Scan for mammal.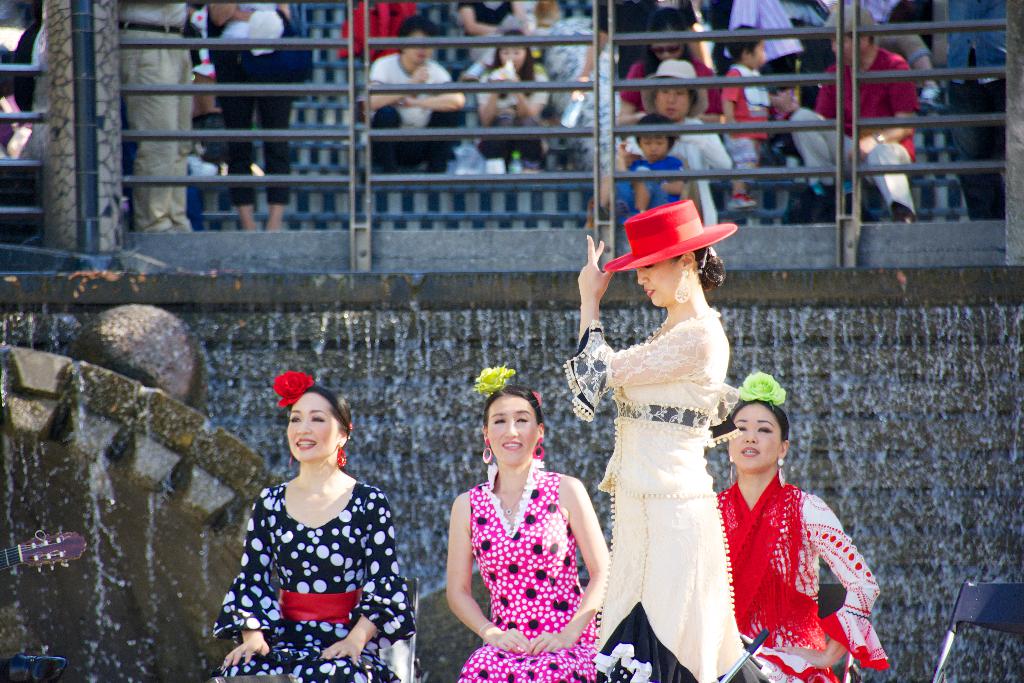
Scan result: x1=444, y1=365, x2=612, y2=682.
